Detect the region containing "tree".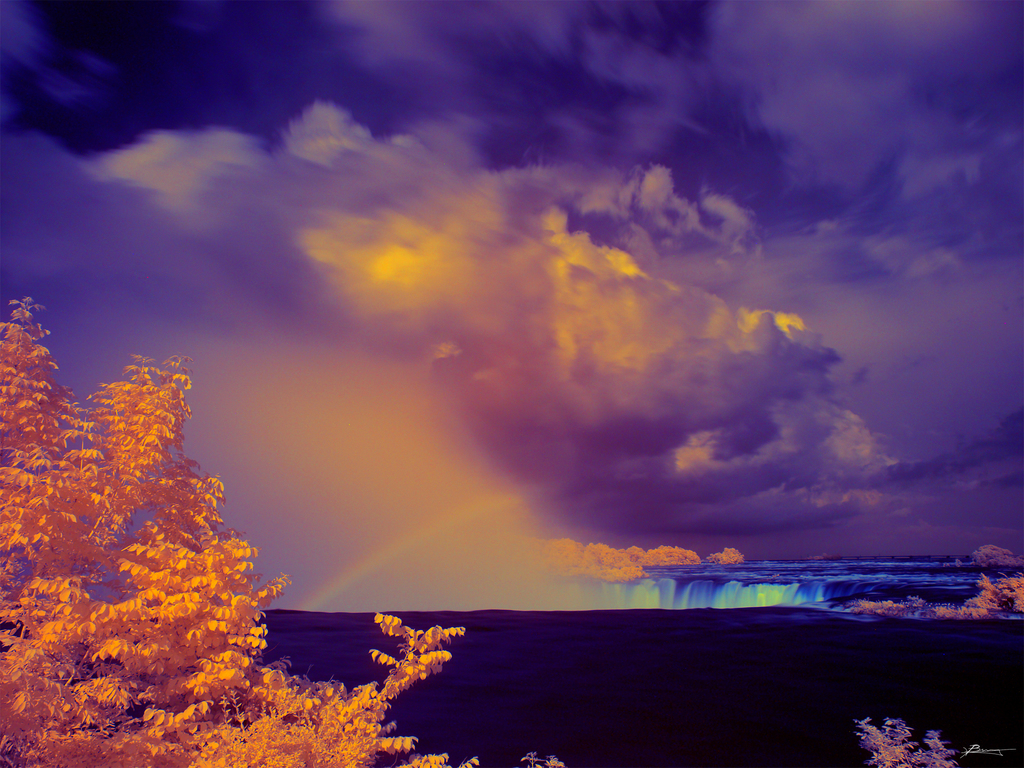
x1=829, y1=502, x2=1023, y2=628.
